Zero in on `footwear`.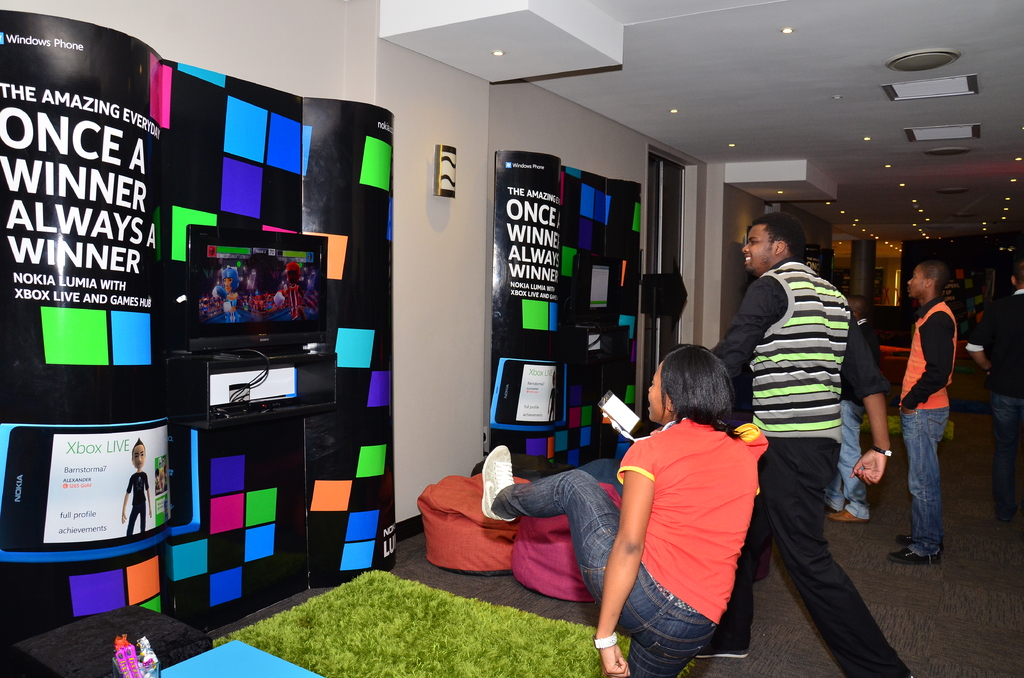
Zeroed in: region(473, 441, 519, 529).
